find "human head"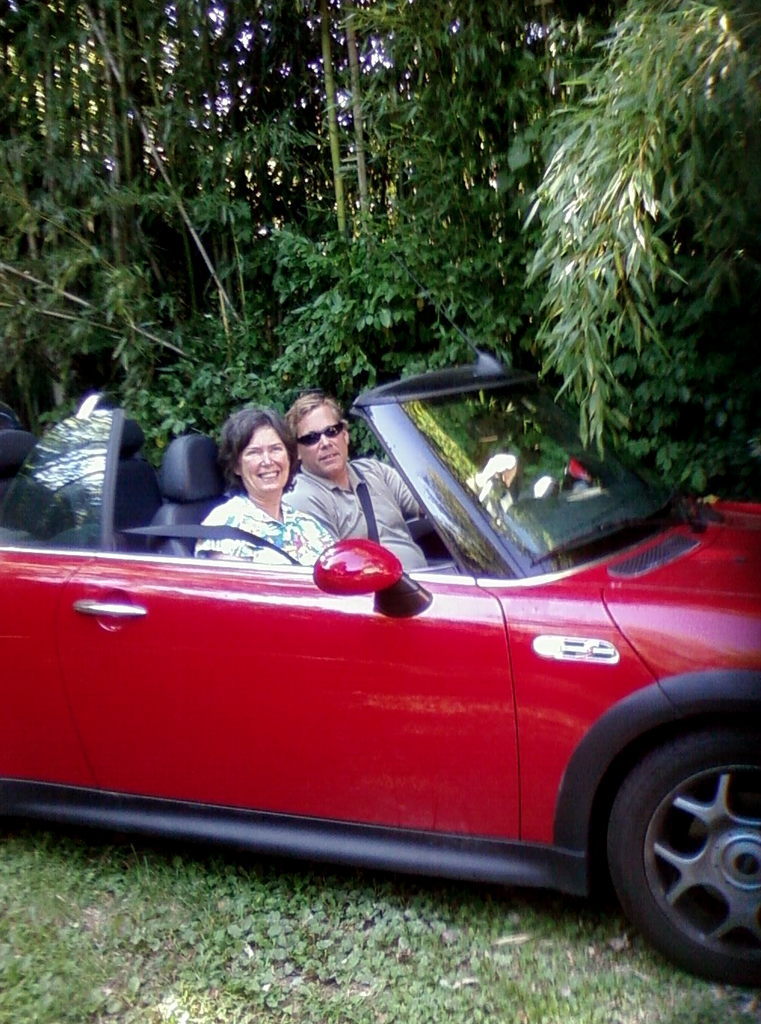
select_region(283, 389, 353, 470)
